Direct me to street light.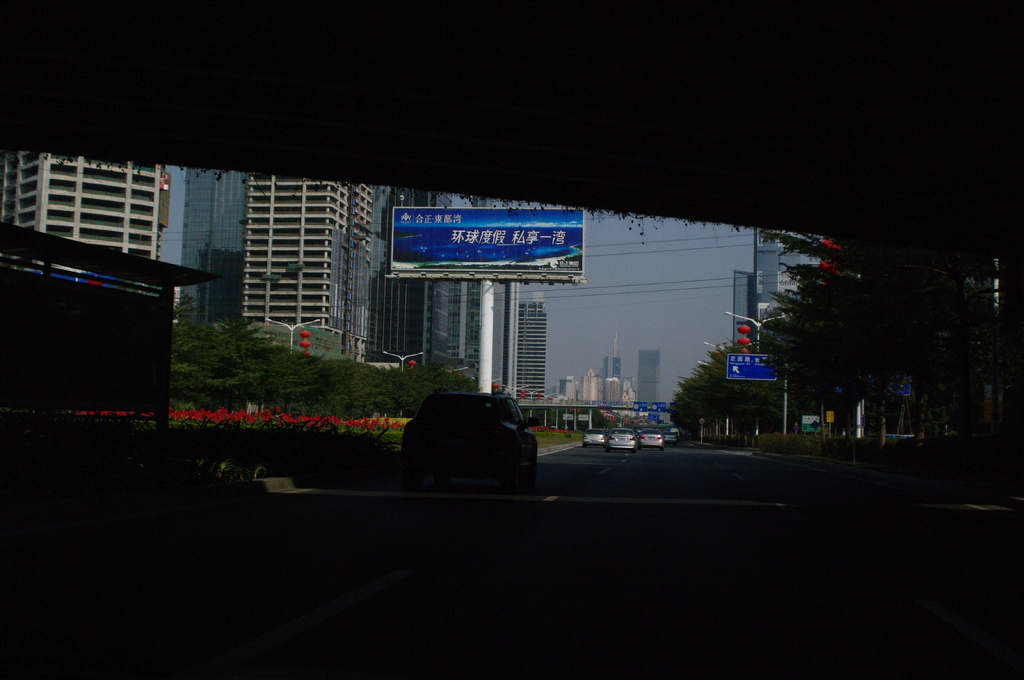
Direction: Rect(535, 393, 557, 426).
